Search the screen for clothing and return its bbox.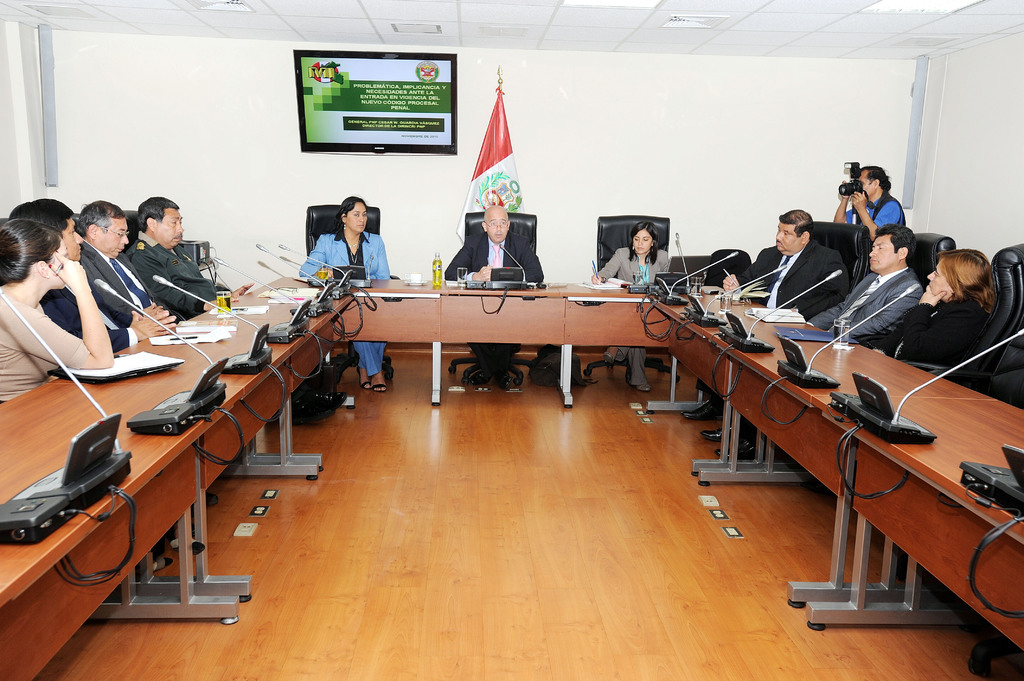
Found: [x1=444, y1=231, x2=541, y2=371].
